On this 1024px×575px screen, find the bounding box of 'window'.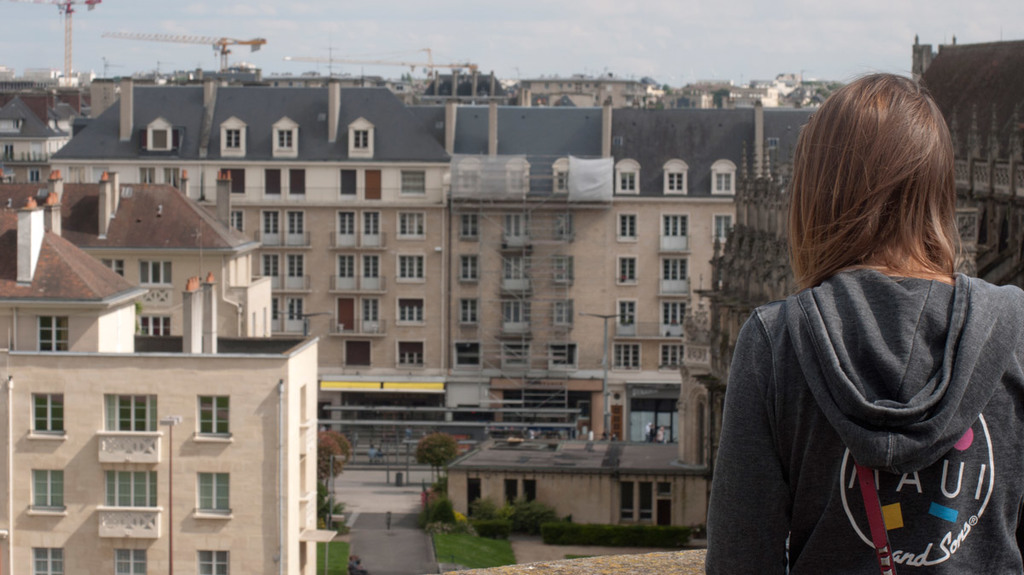
Bounding box: detection(616, 161, 641, 199).
